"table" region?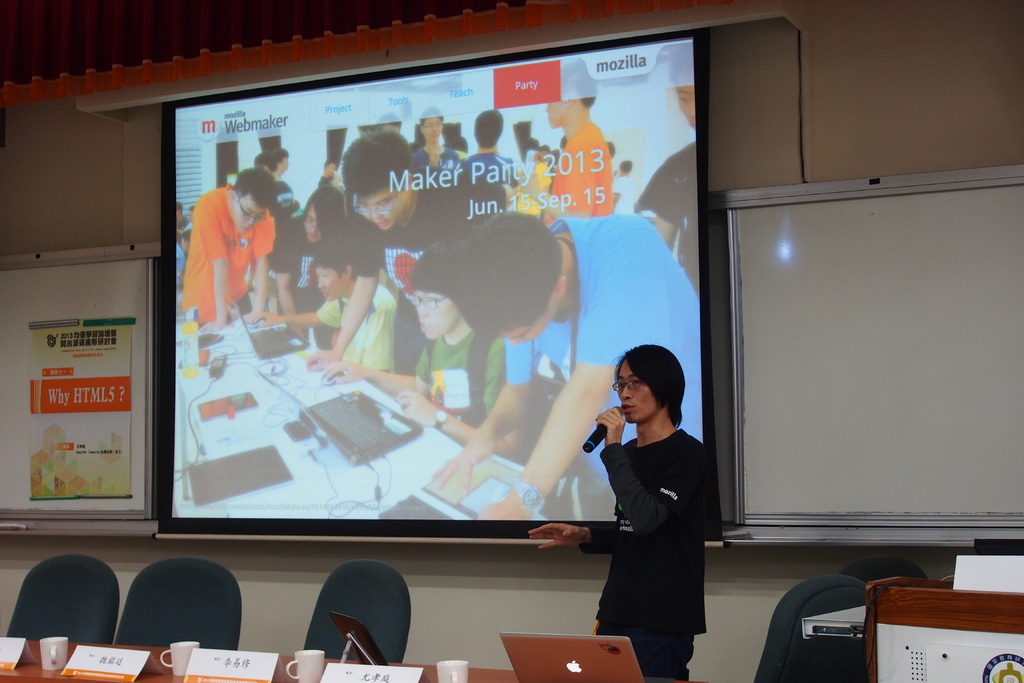
pyautogui.locateOnScreen(170, 315, 461, 516)
